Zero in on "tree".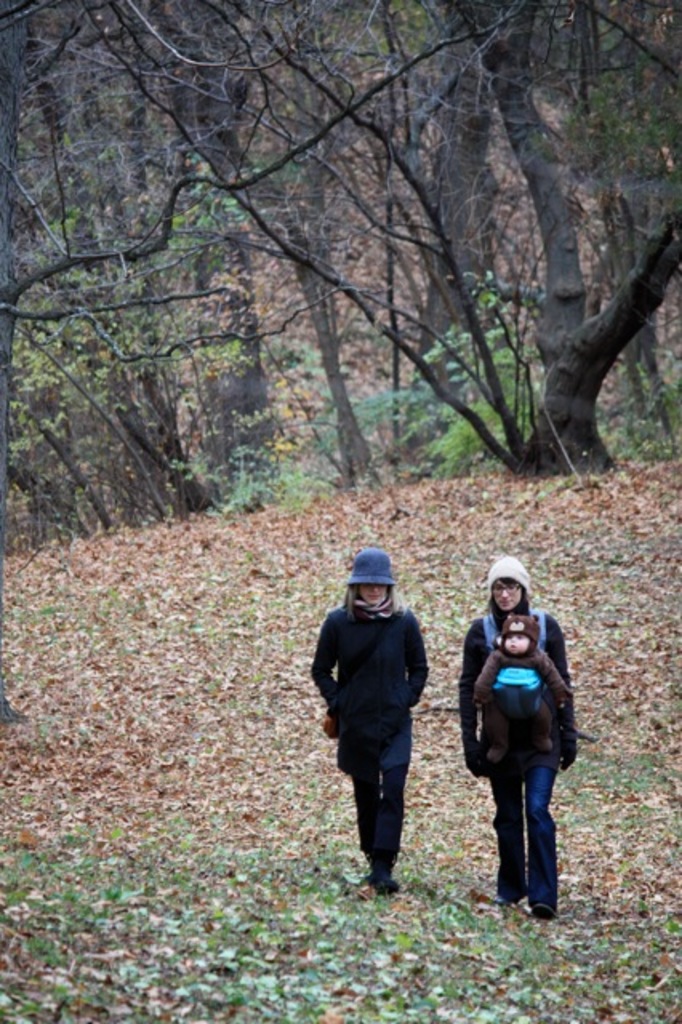
Zeroed in: detection(0, 6, 681, 563).
